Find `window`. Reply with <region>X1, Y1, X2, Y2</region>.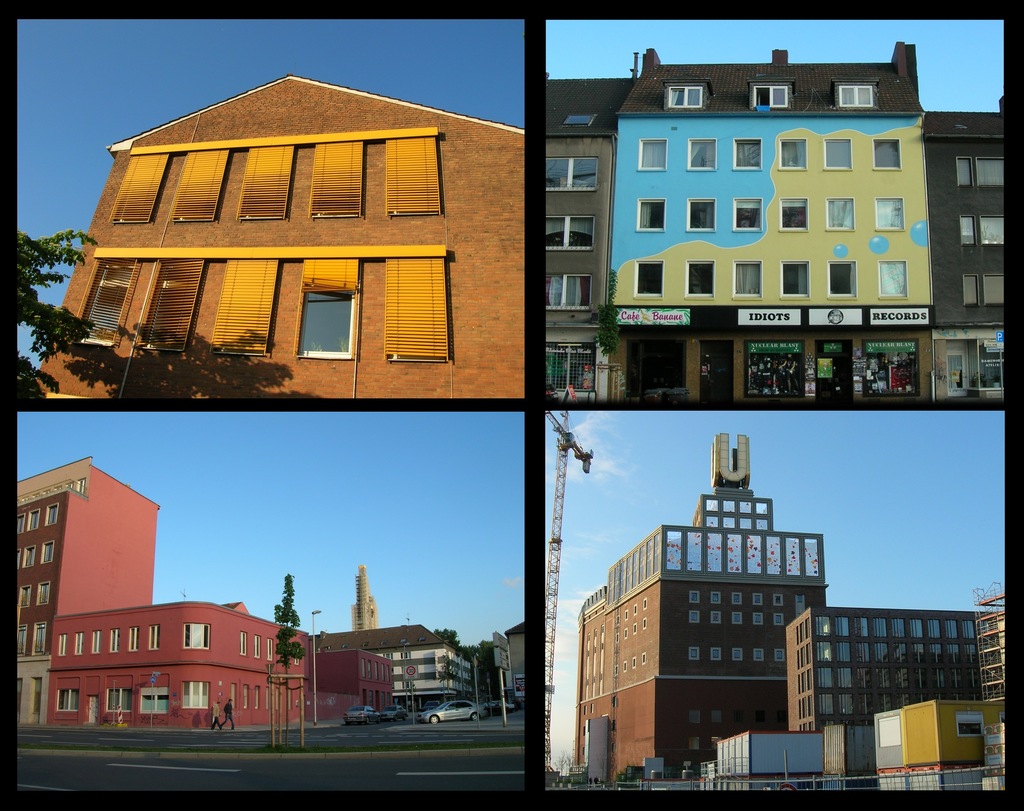
<region>302, 141, 365, 221</region>.
